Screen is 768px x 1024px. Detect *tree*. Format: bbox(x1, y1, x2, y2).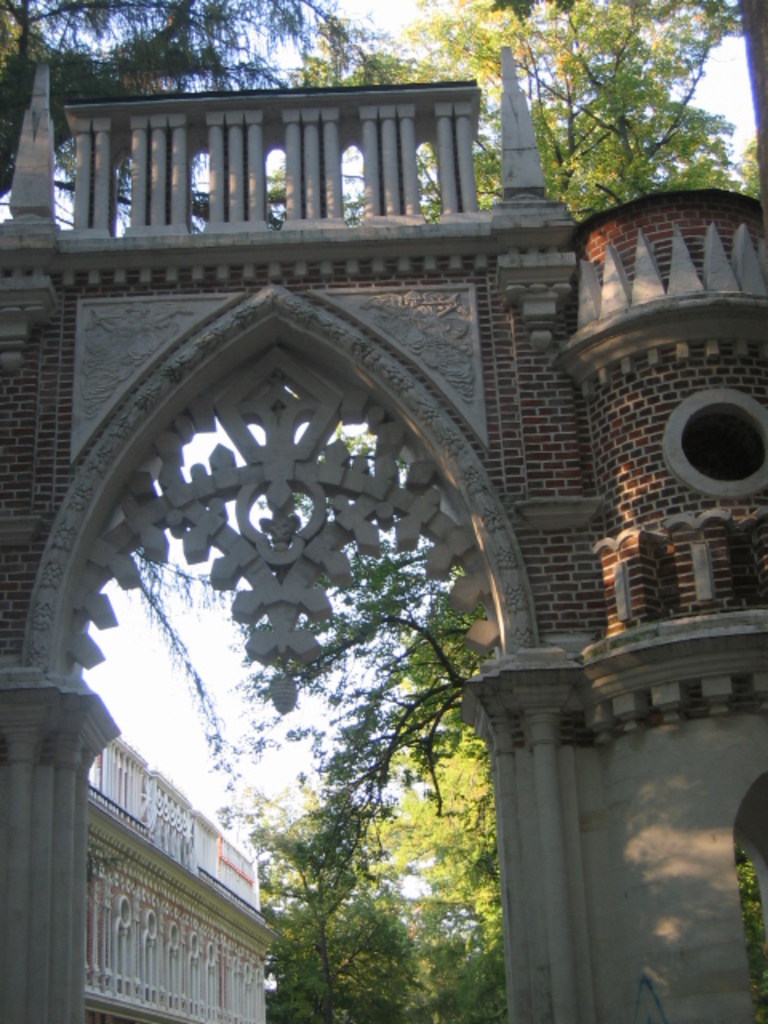
bbox(733, 840, 766, 1022).
